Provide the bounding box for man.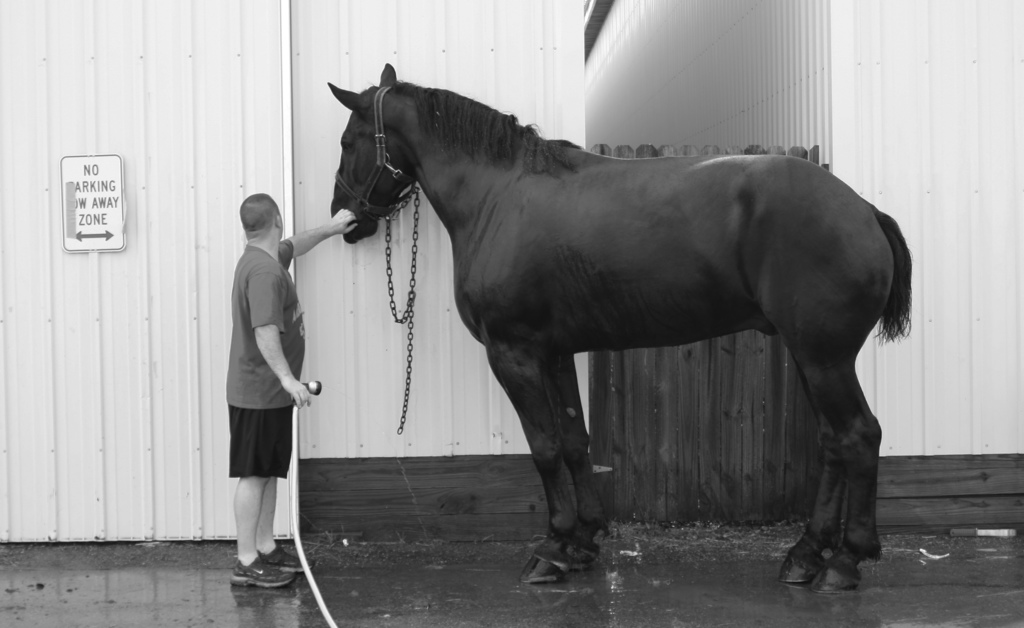
(left=225, top=196, right=360, bottom=590).
